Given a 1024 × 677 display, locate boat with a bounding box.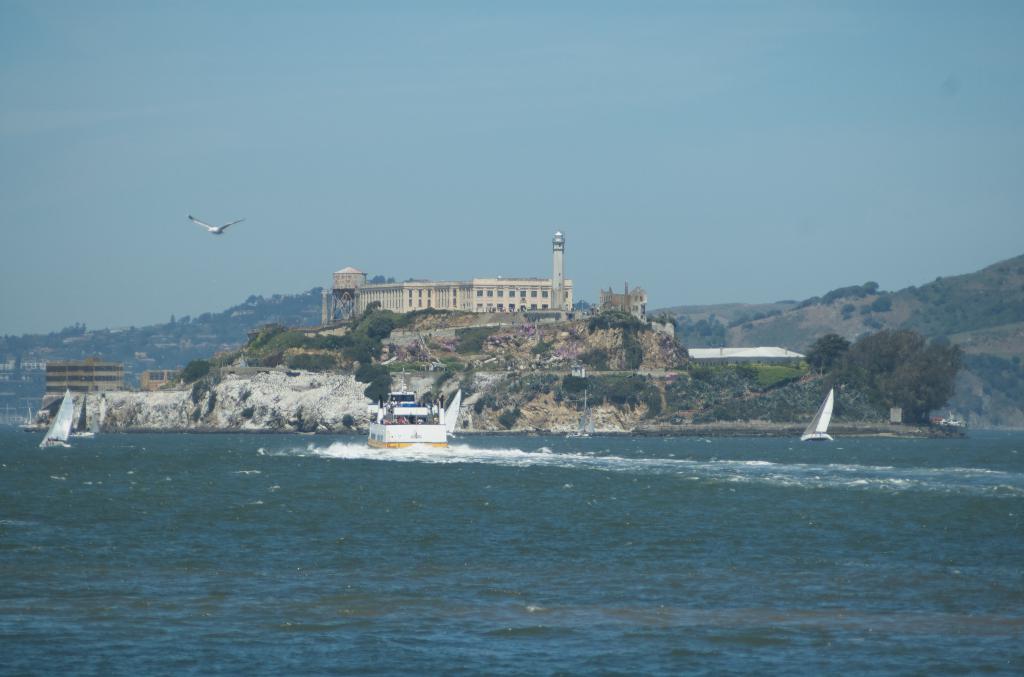
Located: bbox=(24, 412, 33, 427).
